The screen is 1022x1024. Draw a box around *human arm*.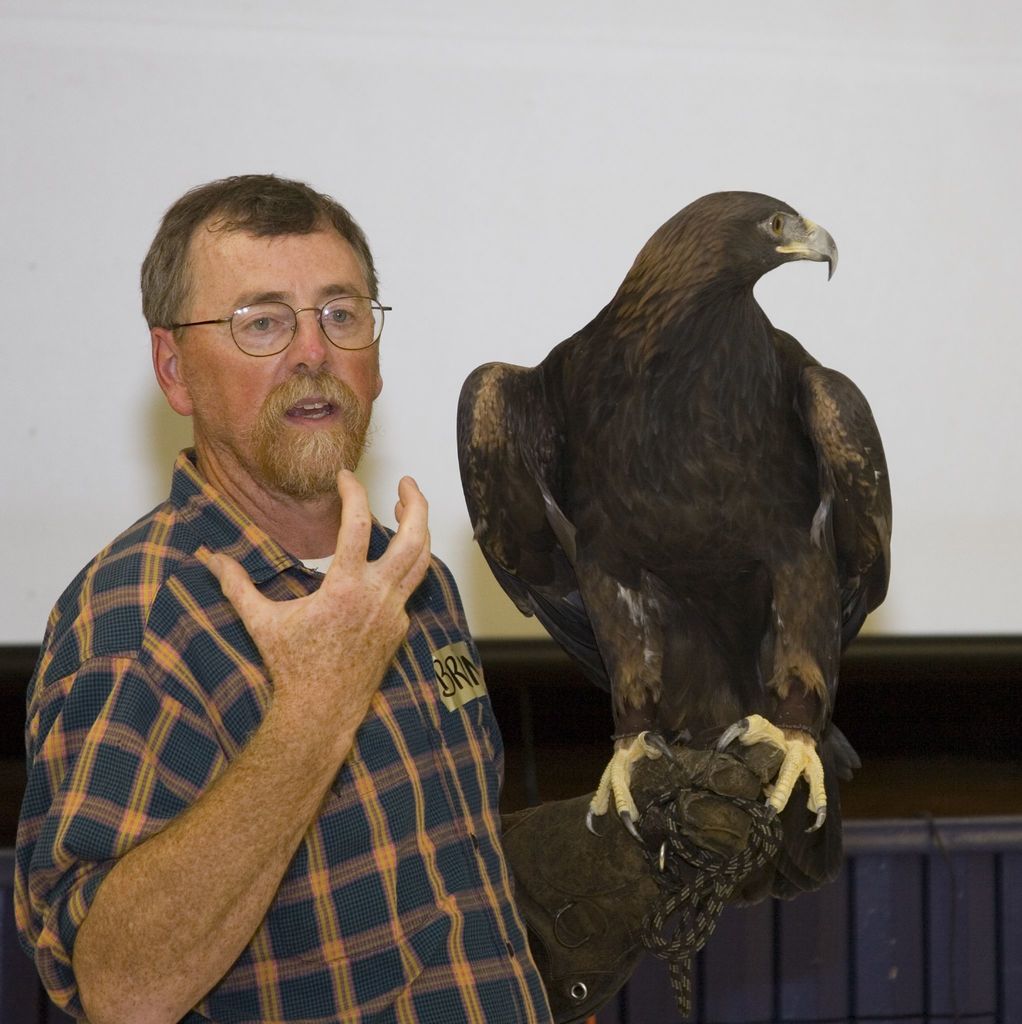
[left=497, top=737, right=810, bottom=1023].
